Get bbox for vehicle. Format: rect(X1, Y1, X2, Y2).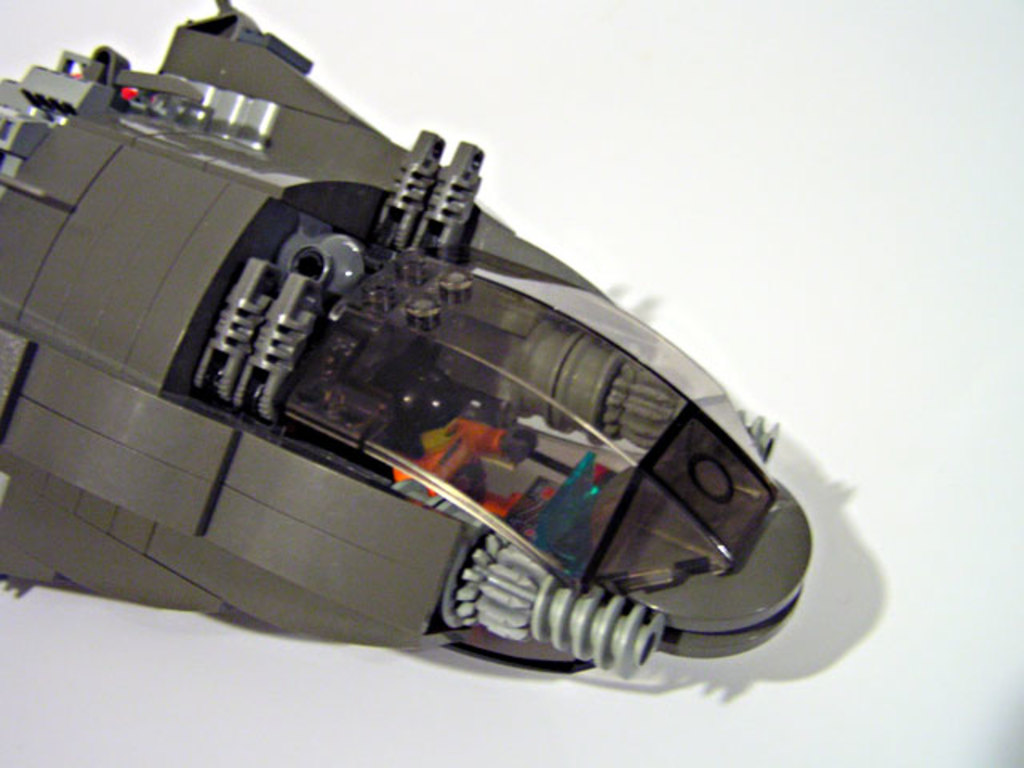
rect(0, 0, 816, 678).
